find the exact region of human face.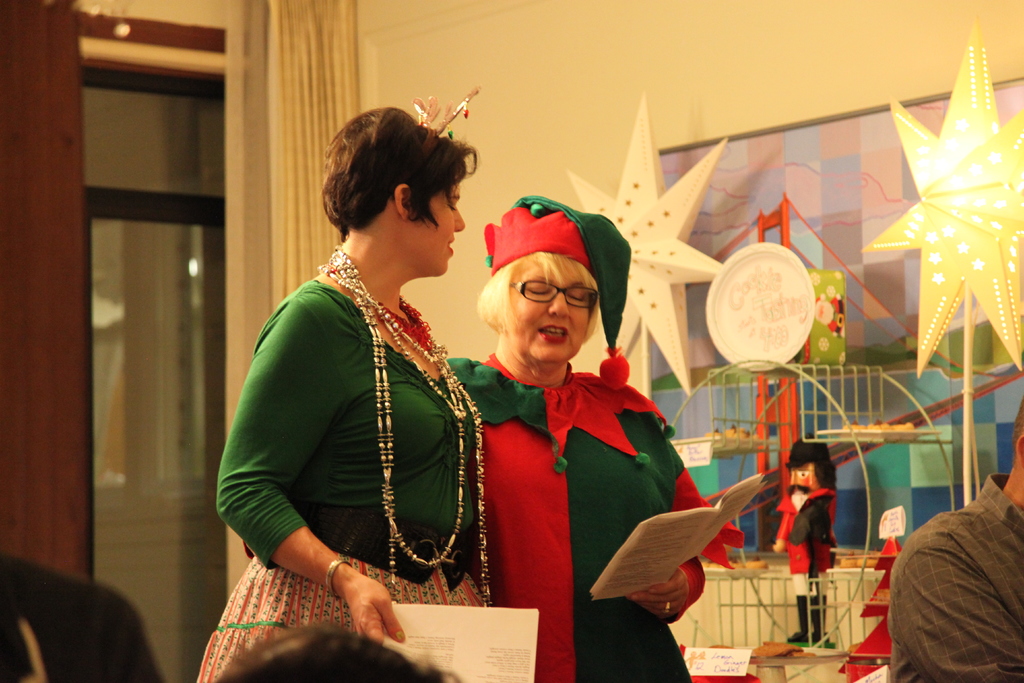
Exact region: region(413, 186, 467, 270).
